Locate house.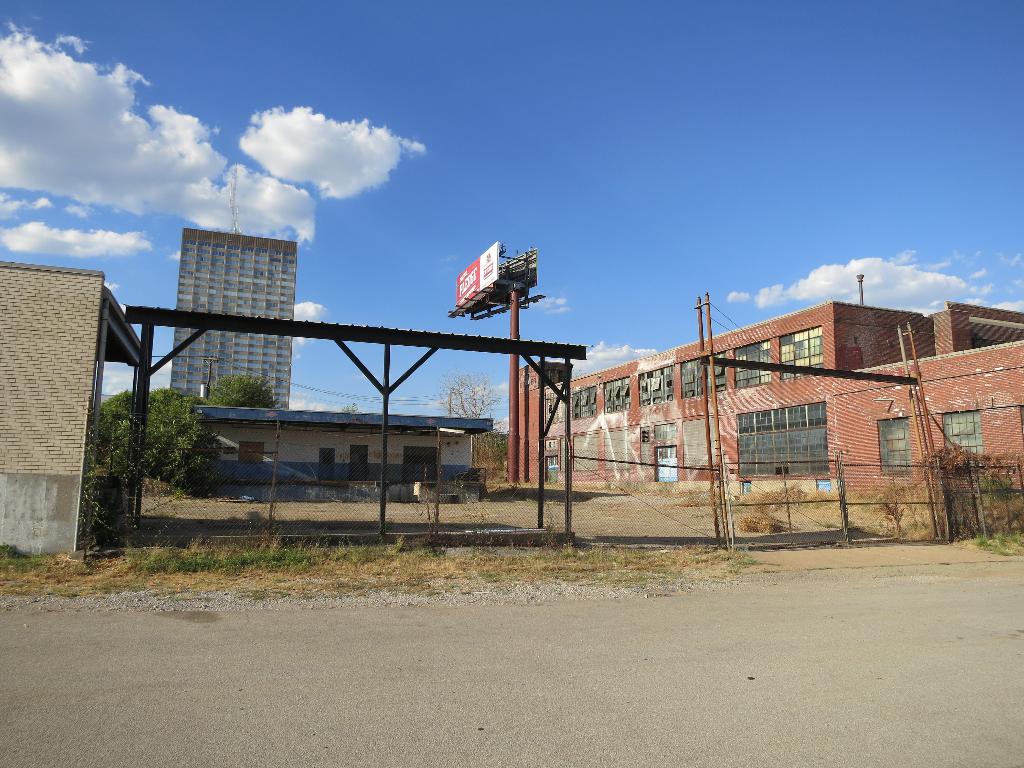
Bounding box: left=0, top=264, right=149, bottom=556.
